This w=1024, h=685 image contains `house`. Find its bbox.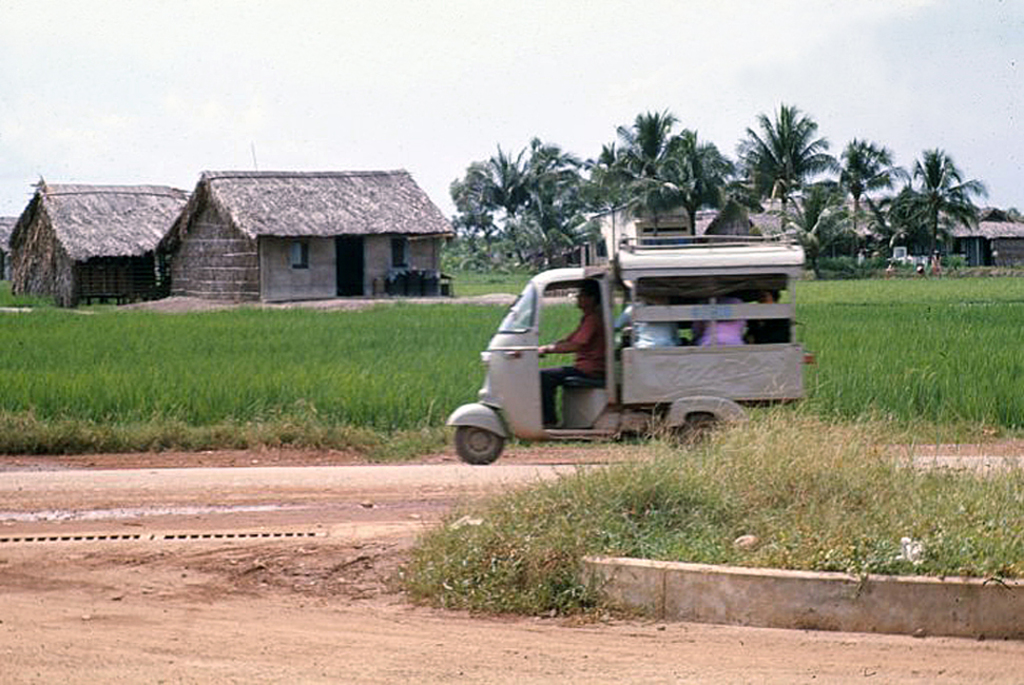
[left=182, top=148, right=455, bottom=305].
